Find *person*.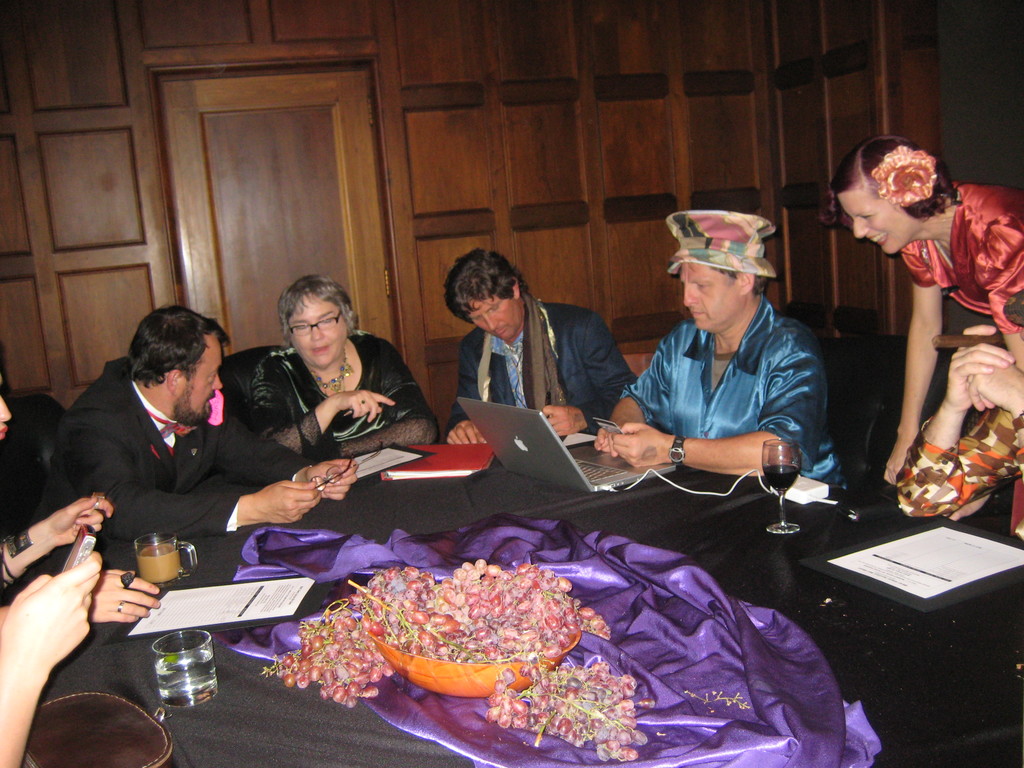
(left=826, top=146, right=1023, bottom=520).
